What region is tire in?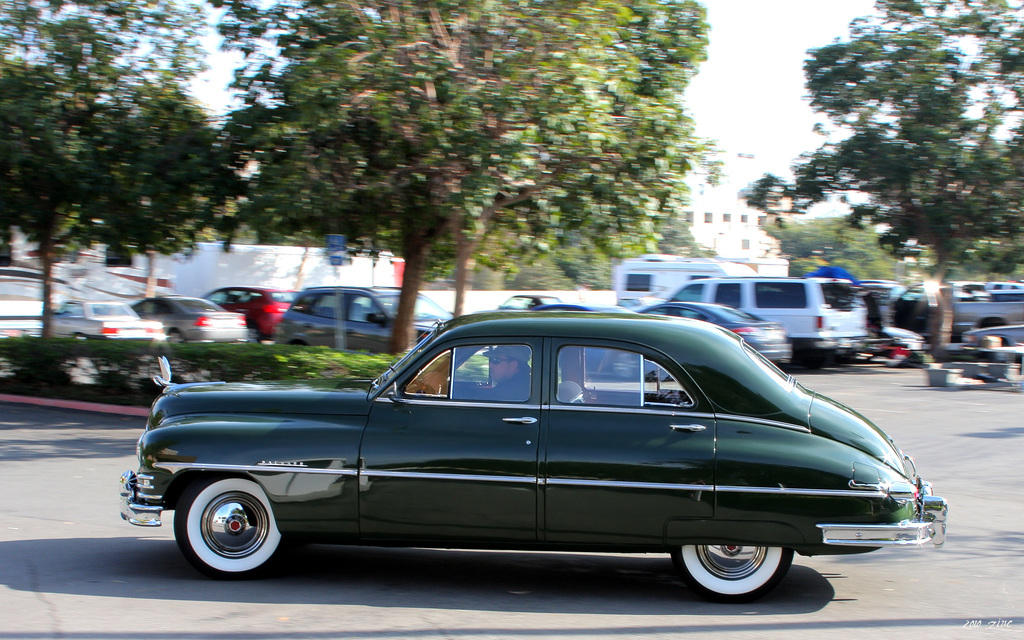
detection(802, 344, 824, 367).
